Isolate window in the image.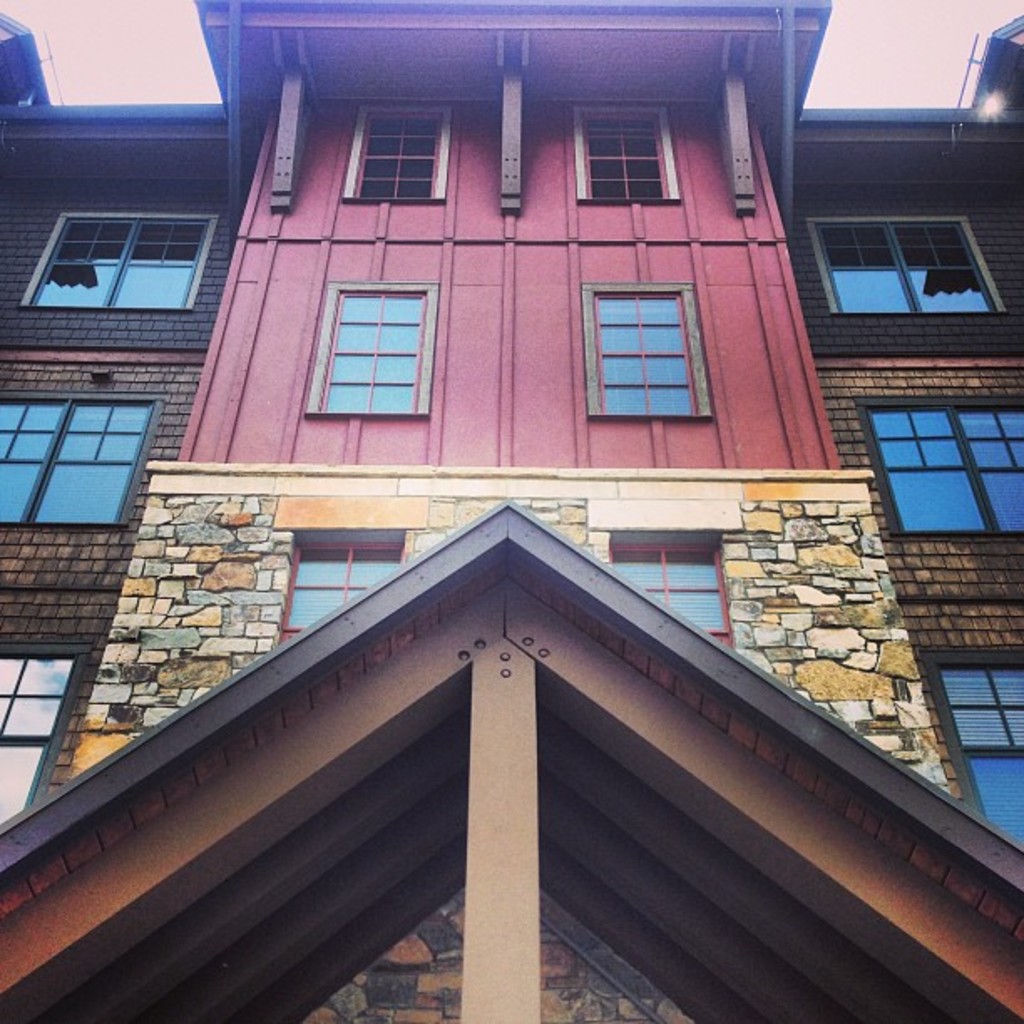
Isolated region: left=350, top=102, right=452, bottom=202.
